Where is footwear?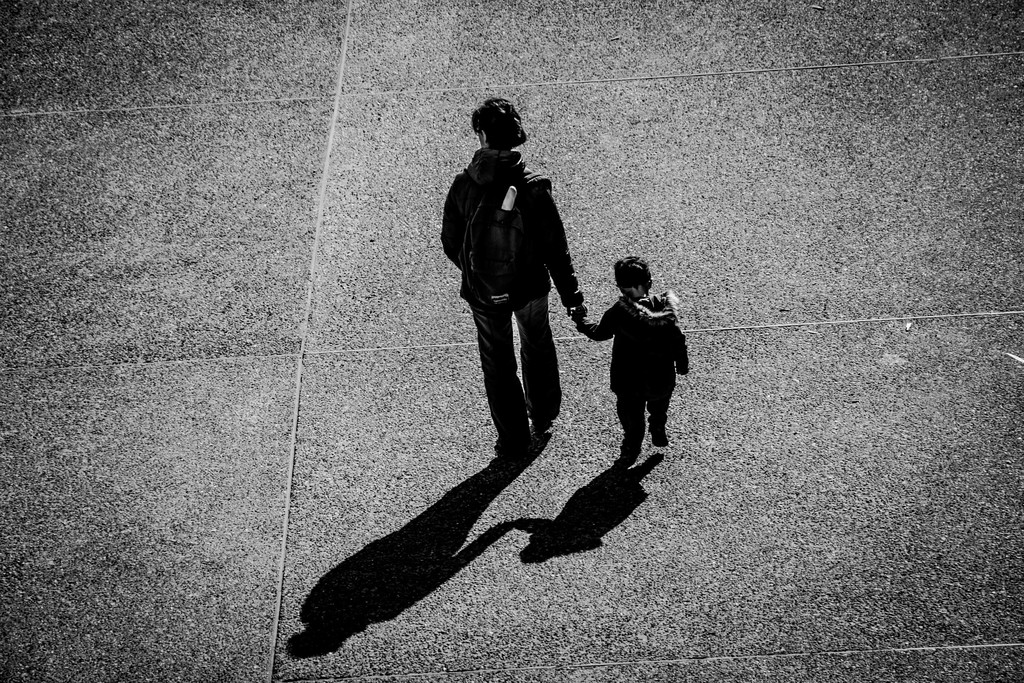
[x1=619, y1=440, x2=637, y2=462].
